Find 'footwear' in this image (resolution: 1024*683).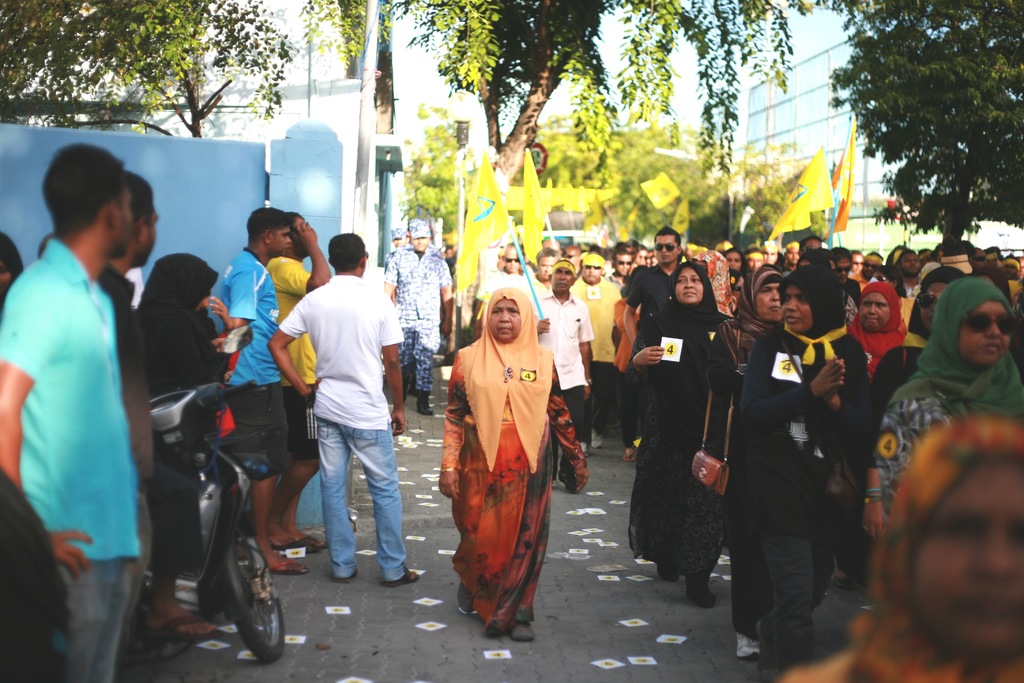
bbox=(141, 613, 220, 640).
